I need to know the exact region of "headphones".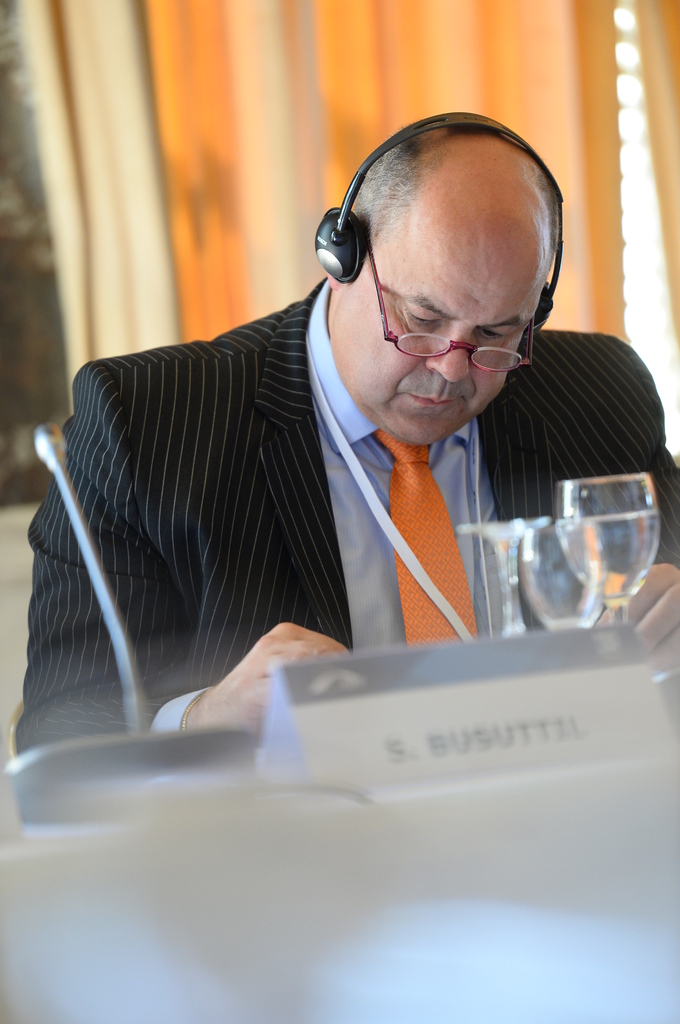
Region: 314, 108, 576, 342.
